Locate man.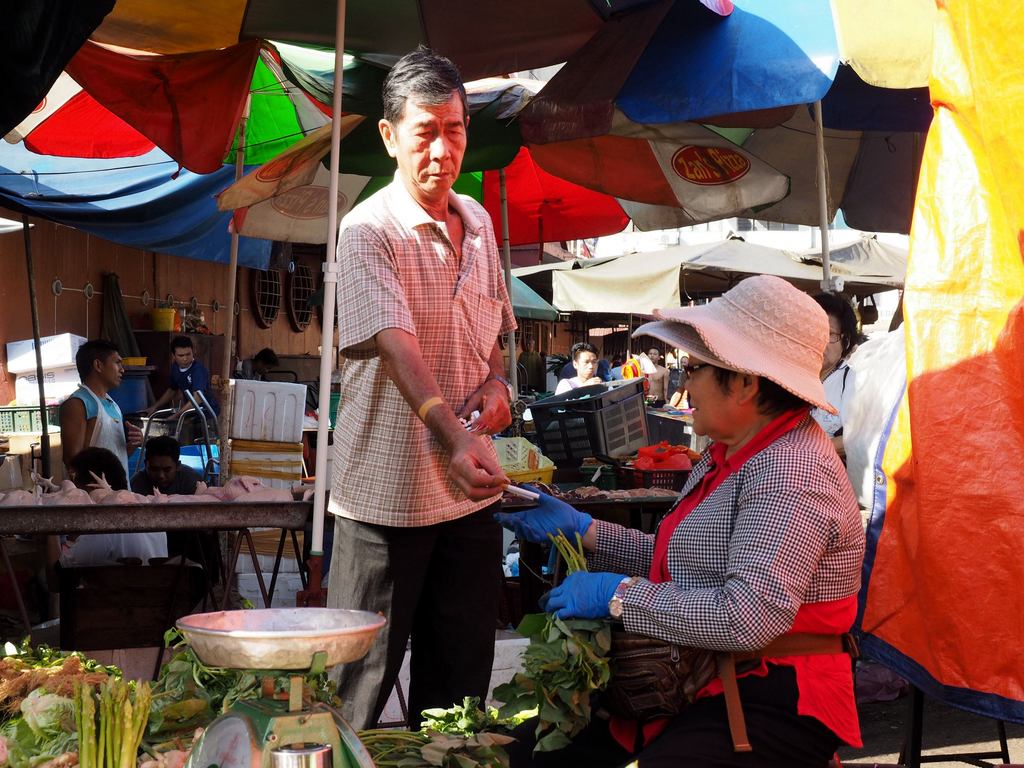
Bounding box: left=633, top=342, right=671, bottom=410.
